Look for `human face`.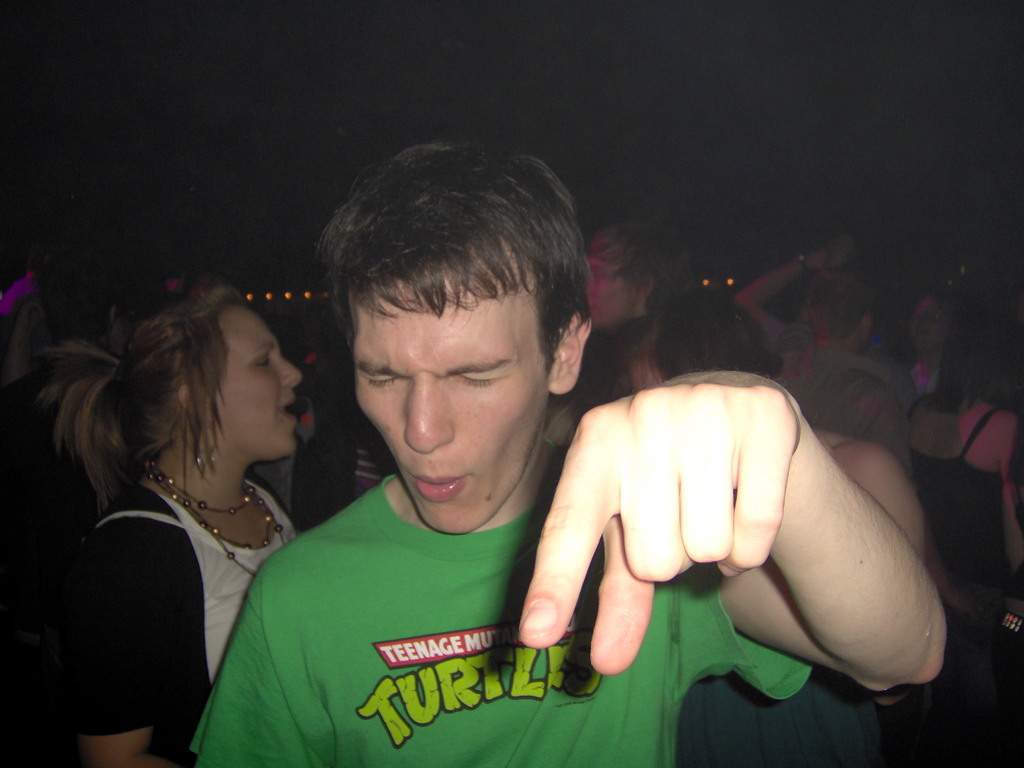
Found: x1=588 y1=259 x2=629 y2=332.
